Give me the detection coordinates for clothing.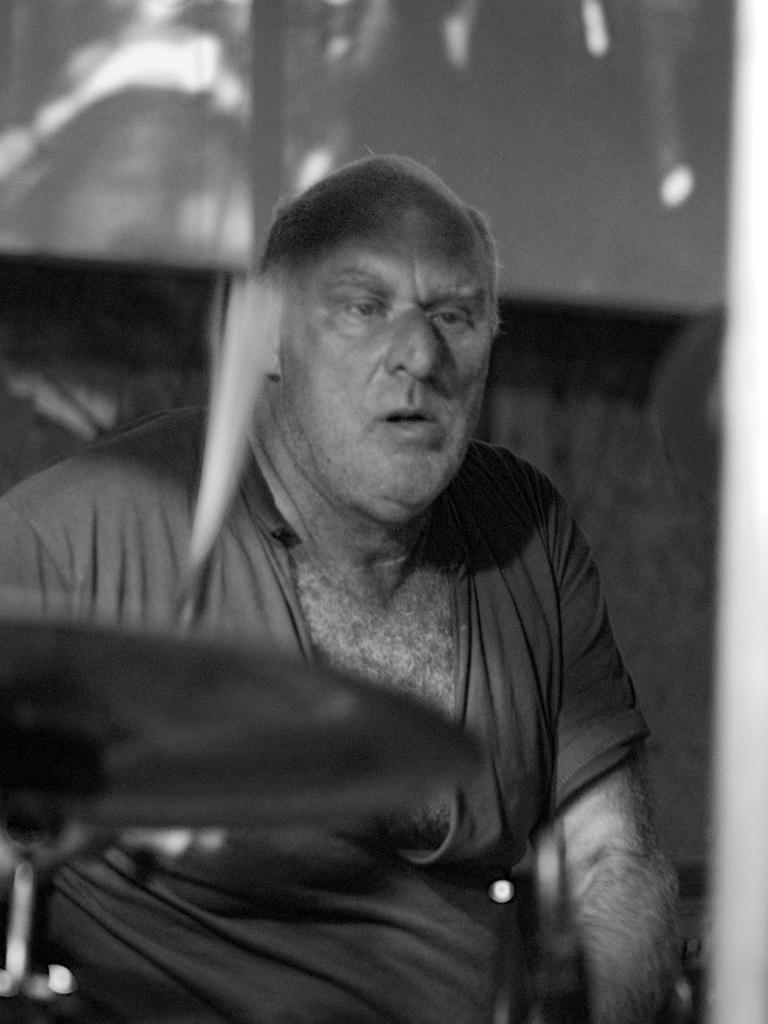
37, 251, 707, 1023.
